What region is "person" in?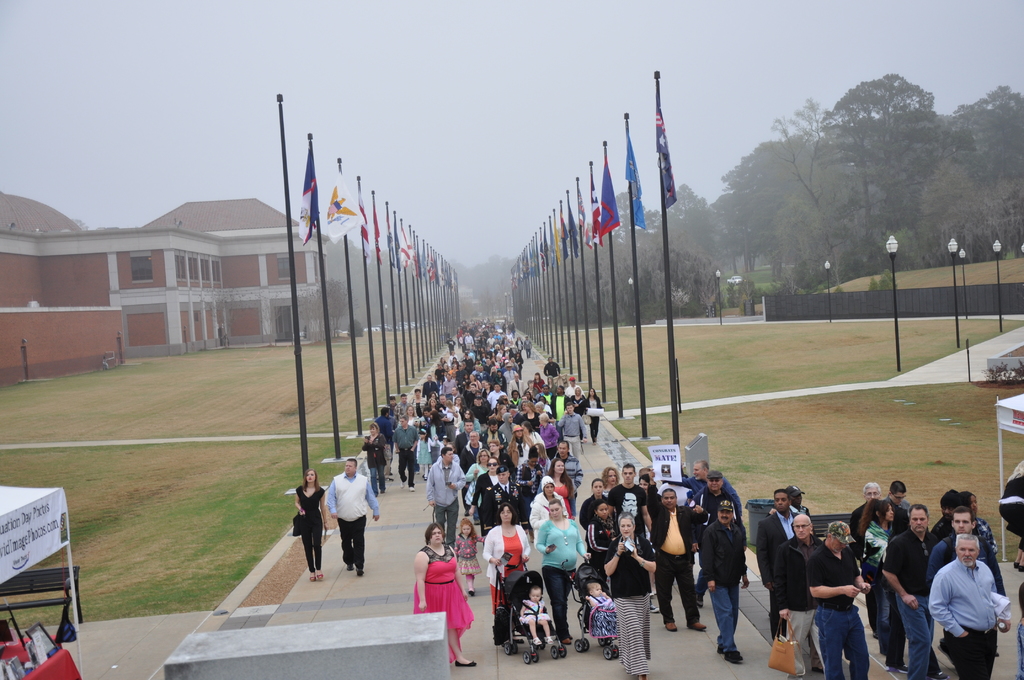
[687,470,737,599].
